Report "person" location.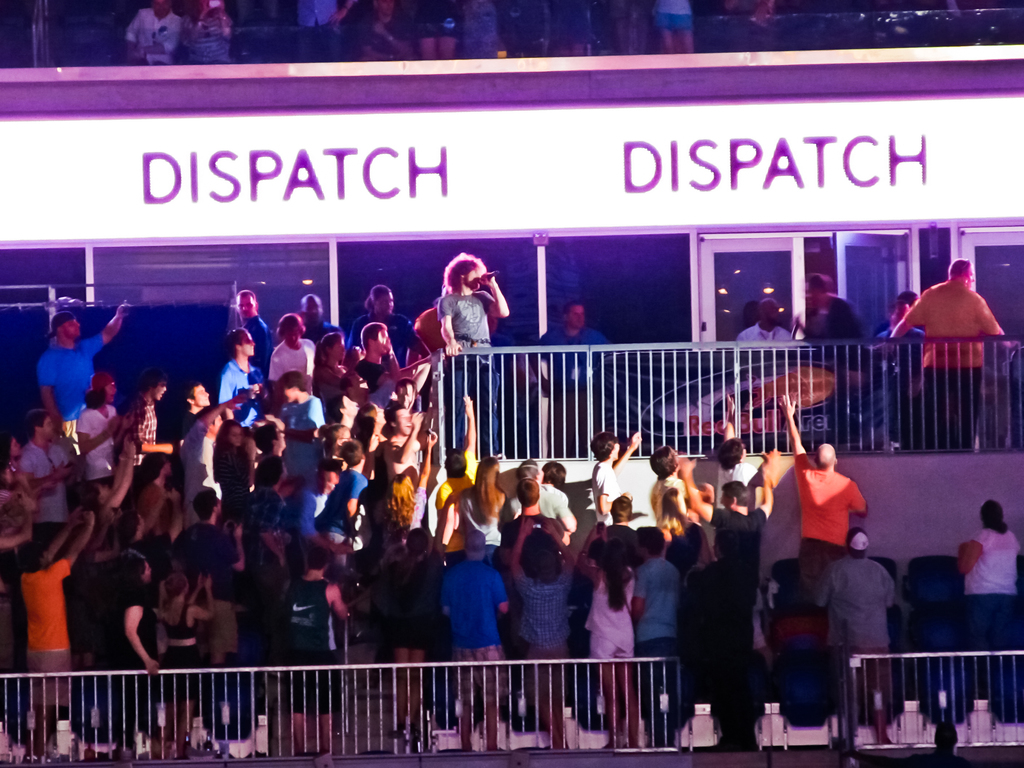
Report: bbox(782, 433, 874, 653).
